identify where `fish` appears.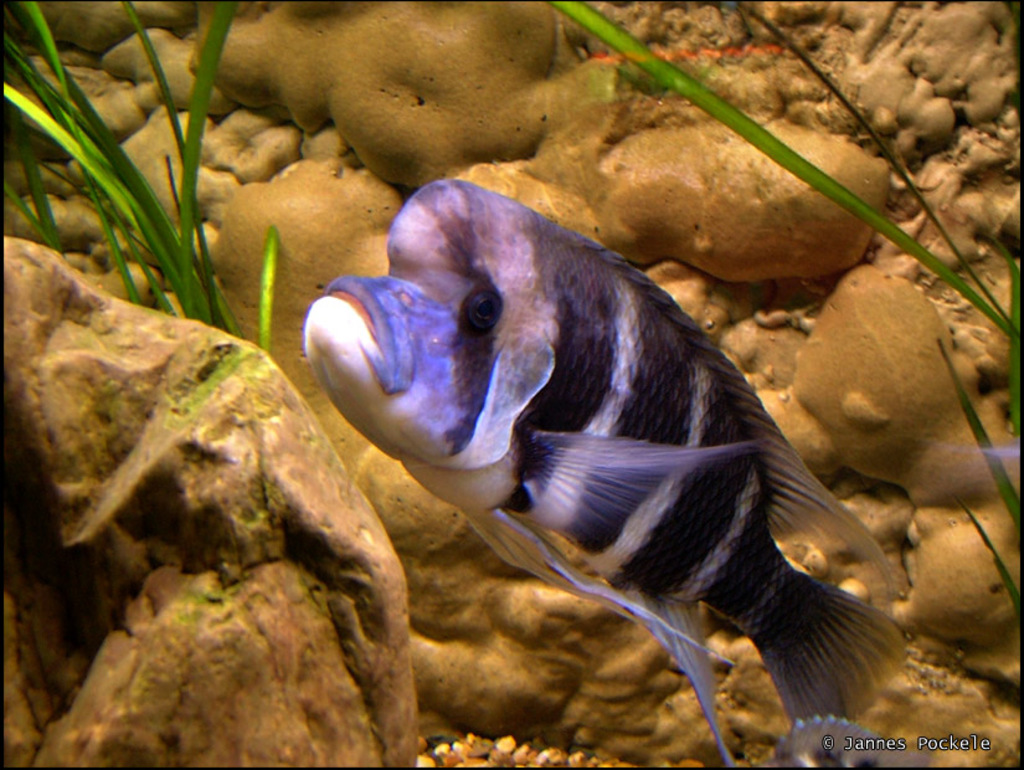
Appears at [x1=303, y1=176, x2=910, y2=769].
